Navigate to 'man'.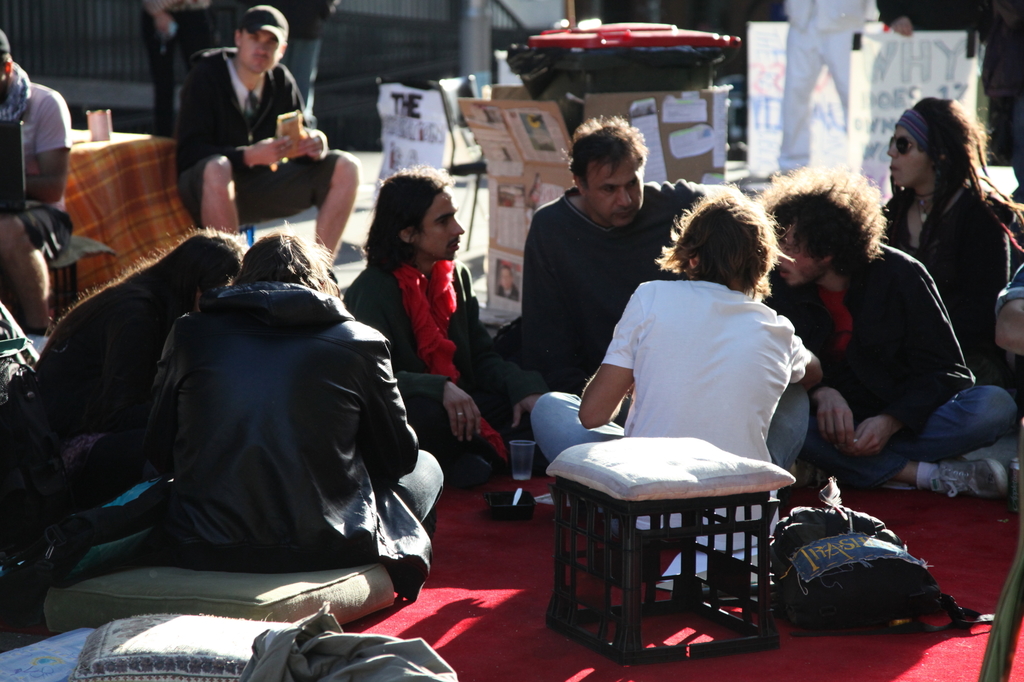
Navigation target: (151, 16, 345, 244).
